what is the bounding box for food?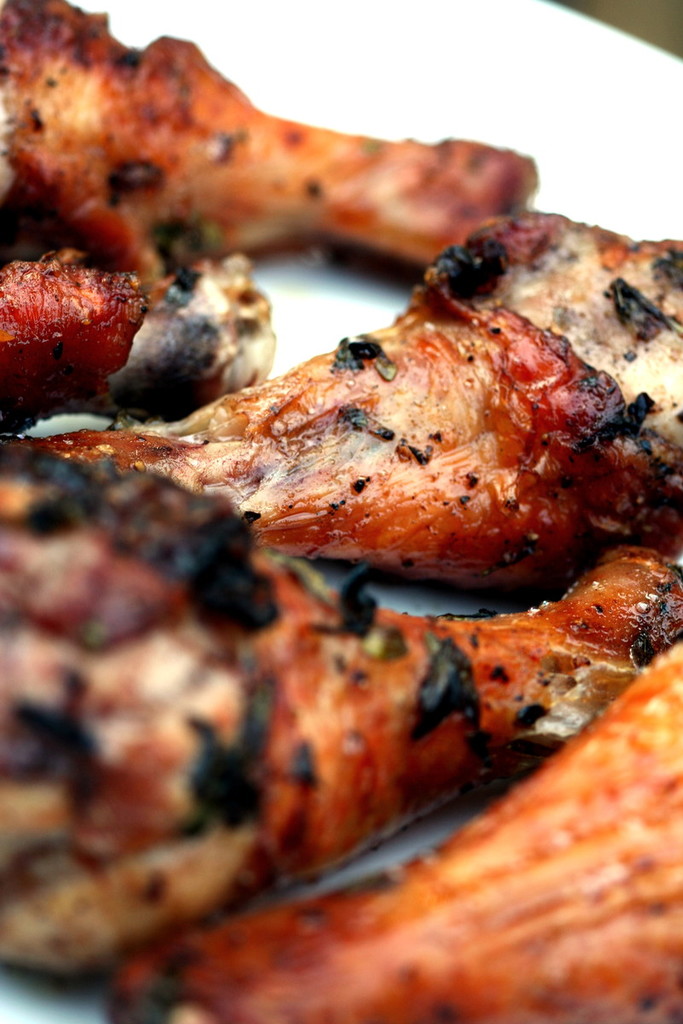
x1=0, y1=269, x2=146, y2=447.
